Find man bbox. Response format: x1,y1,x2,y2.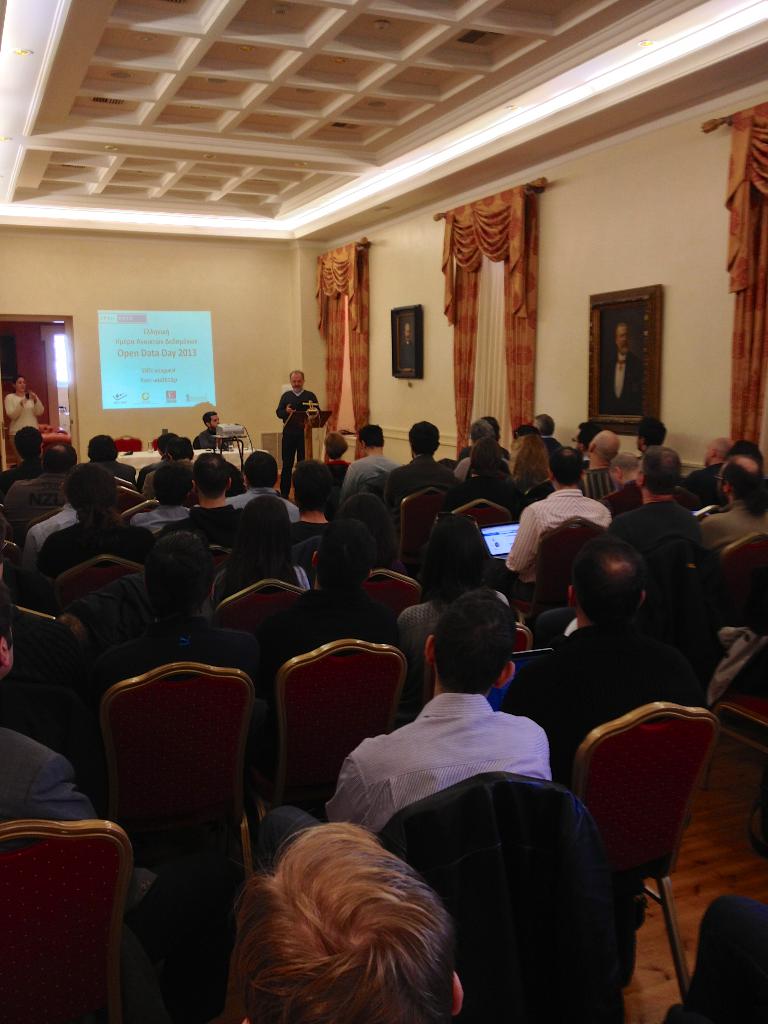
637,417,664,456.
